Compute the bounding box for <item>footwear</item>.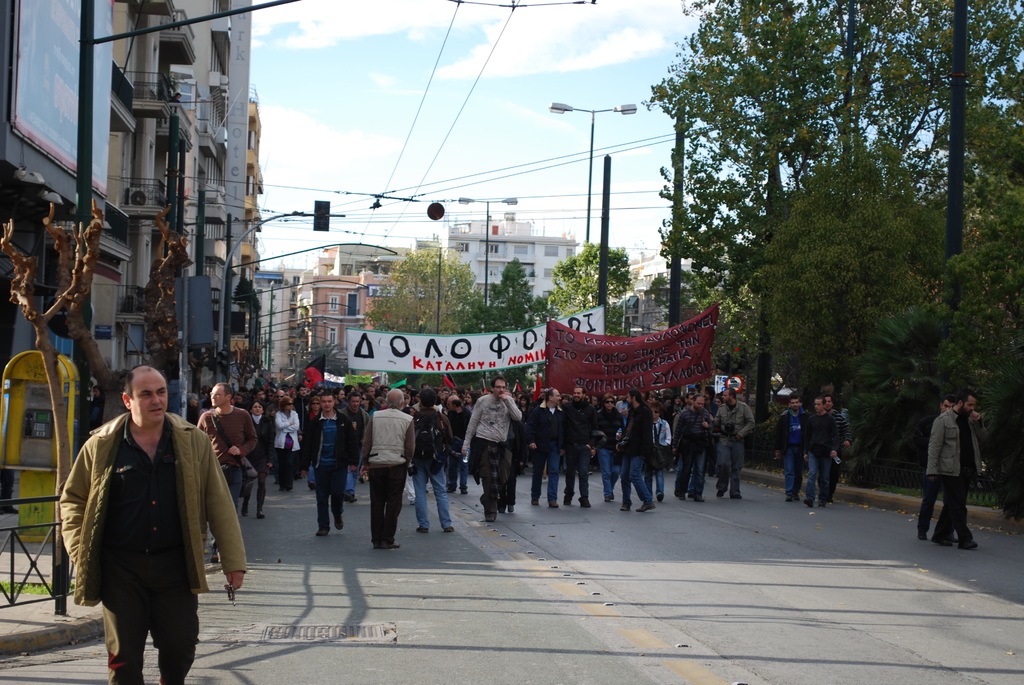
445,525,455,531.
